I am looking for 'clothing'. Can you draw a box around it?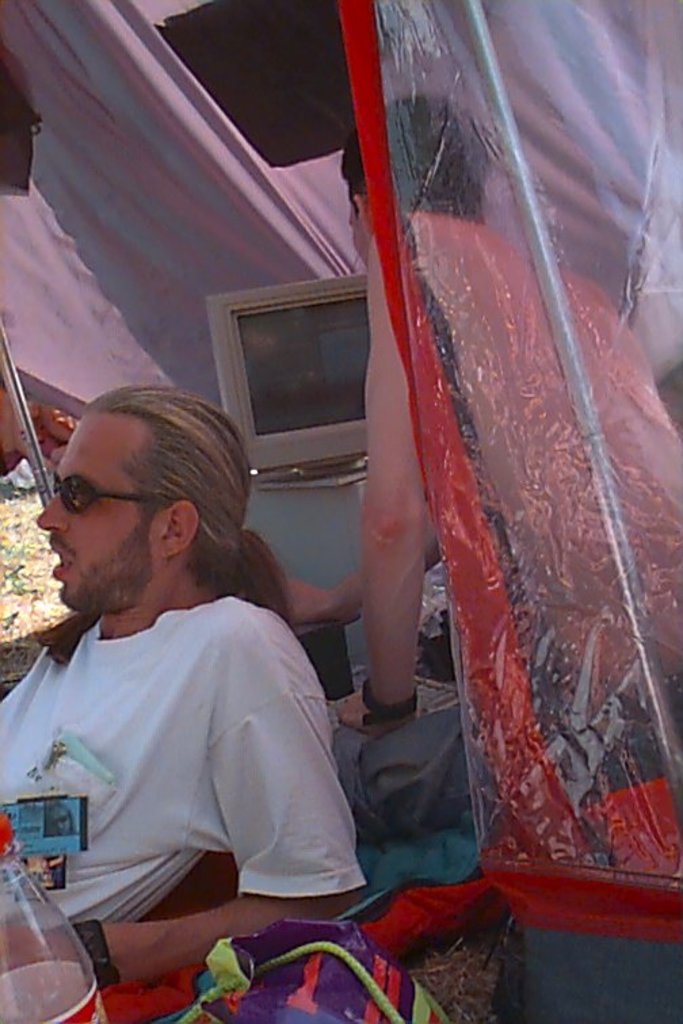
Sure, the bounding box is <region>0, 593, 362, 928</region>.
